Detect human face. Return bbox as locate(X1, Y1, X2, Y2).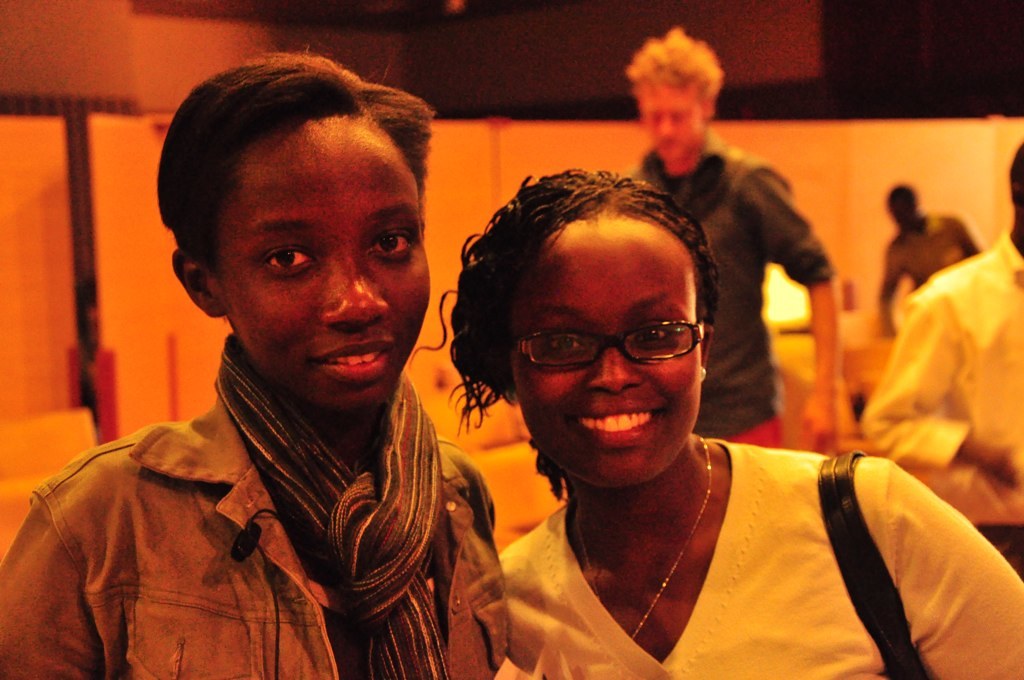
locate(223, 117, 433, 405).
